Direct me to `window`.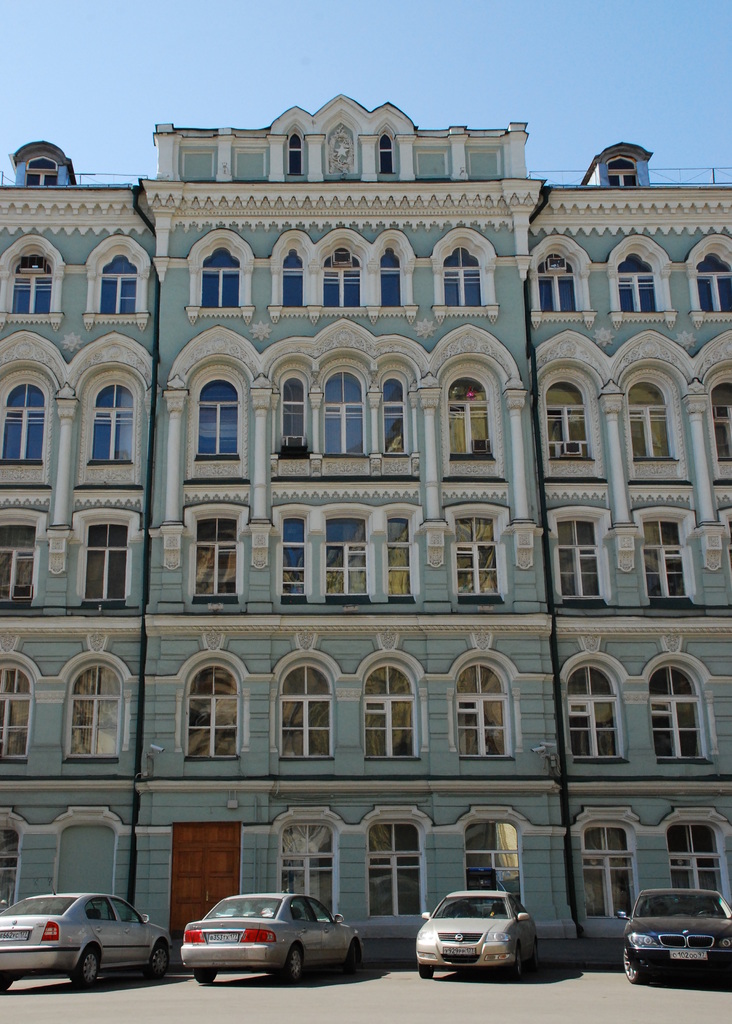
Direction: 204,520,229,603.
